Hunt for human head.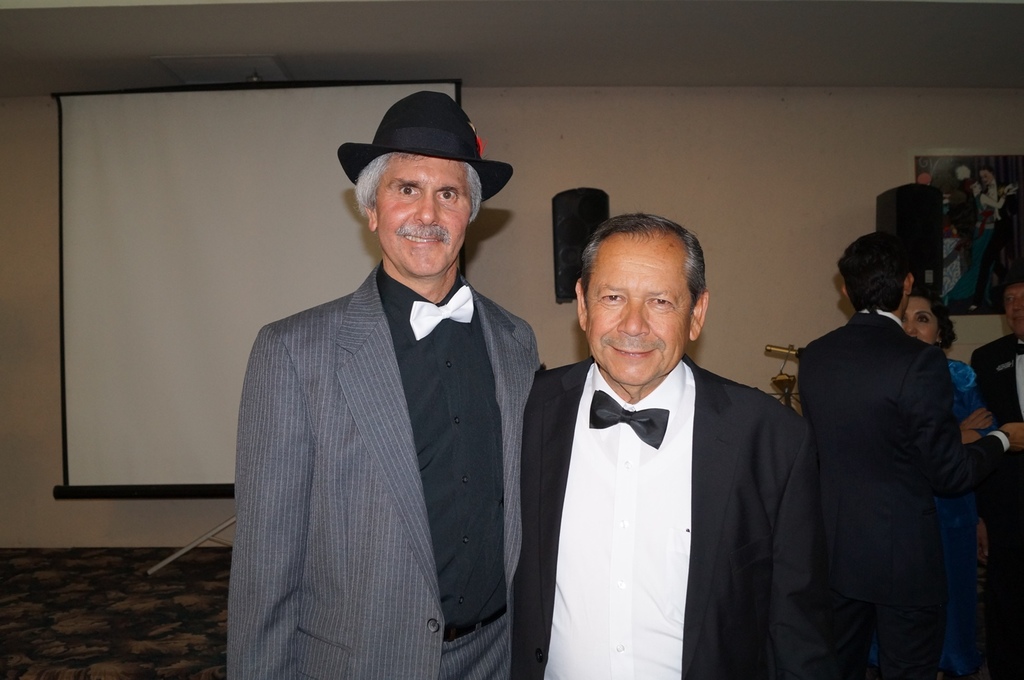
Hunted down at box=[893, 294, 958, 351].
